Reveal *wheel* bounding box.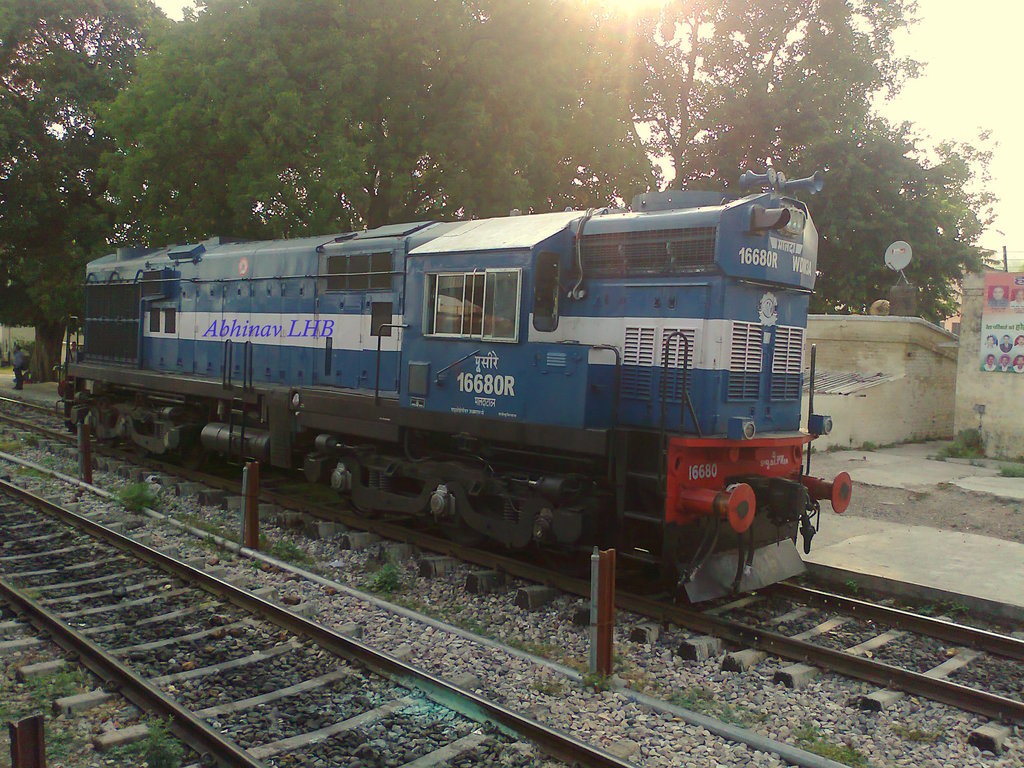
Revealed: box(130, 441, 148, 461).
